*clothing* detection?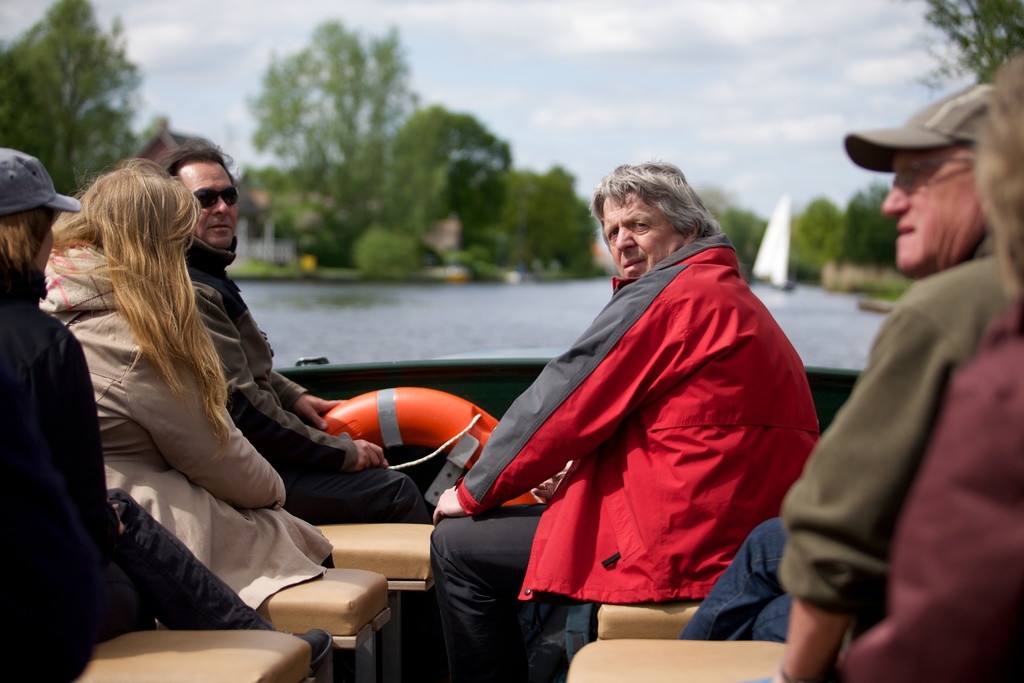
<bbox>465, 218, 813, 639</bbox>
